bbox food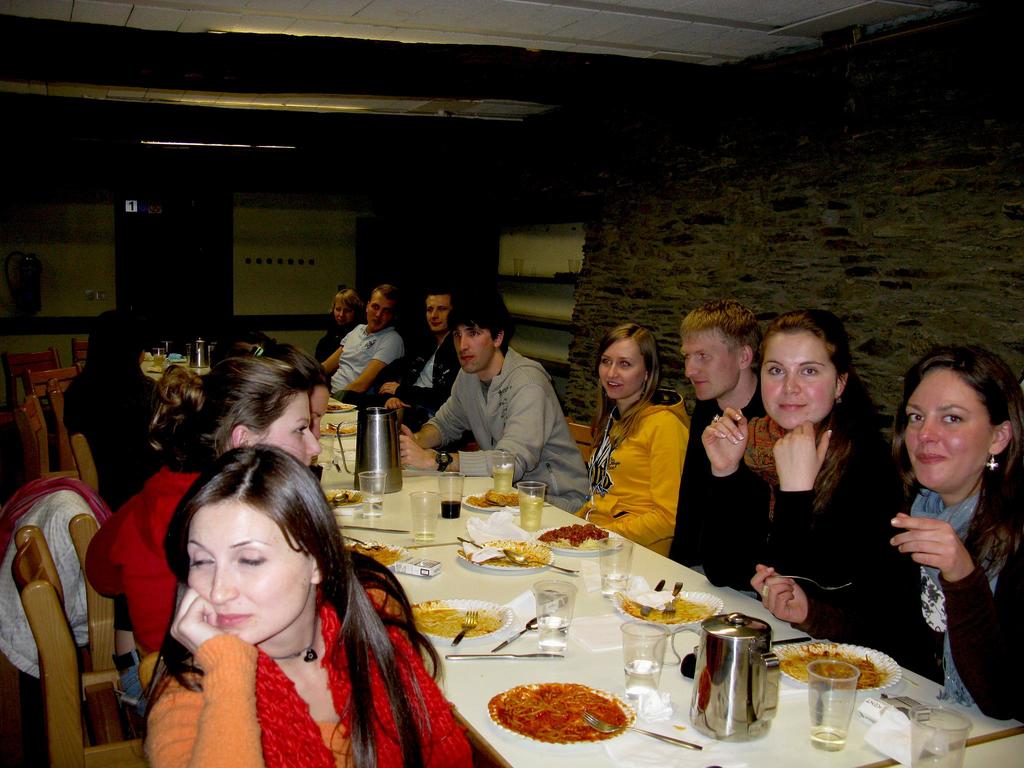
Rect(488, 676, 637, 735)
